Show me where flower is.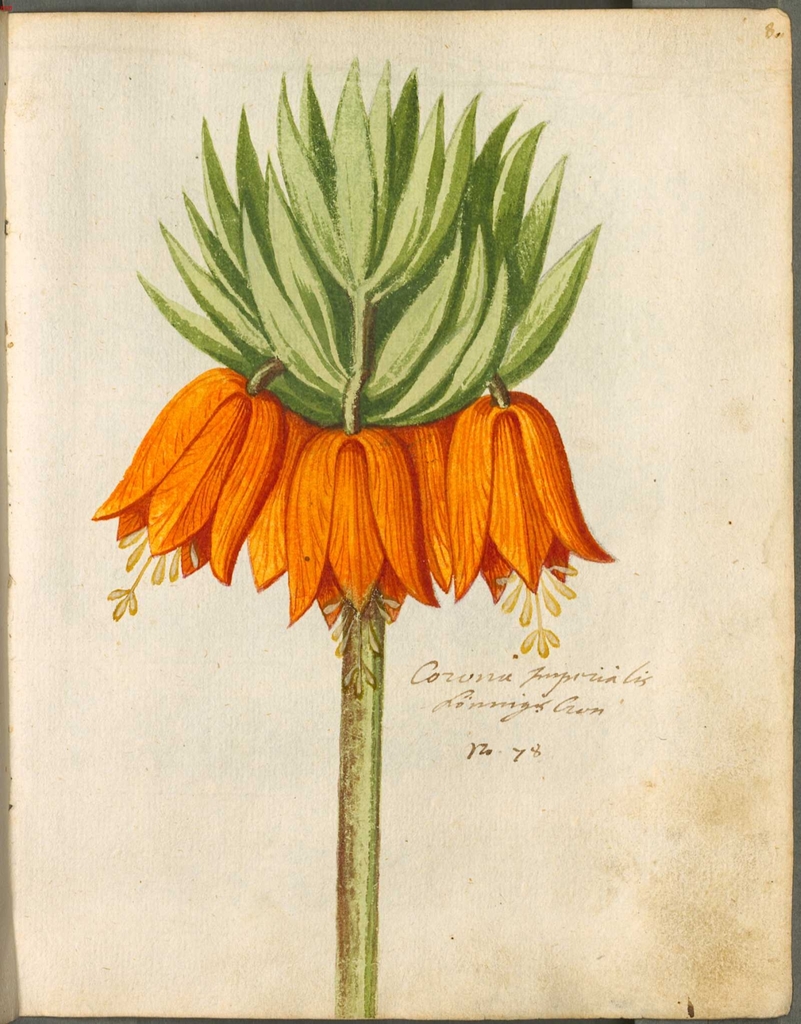
flower is at Rect(448, 394, 615, 611).
